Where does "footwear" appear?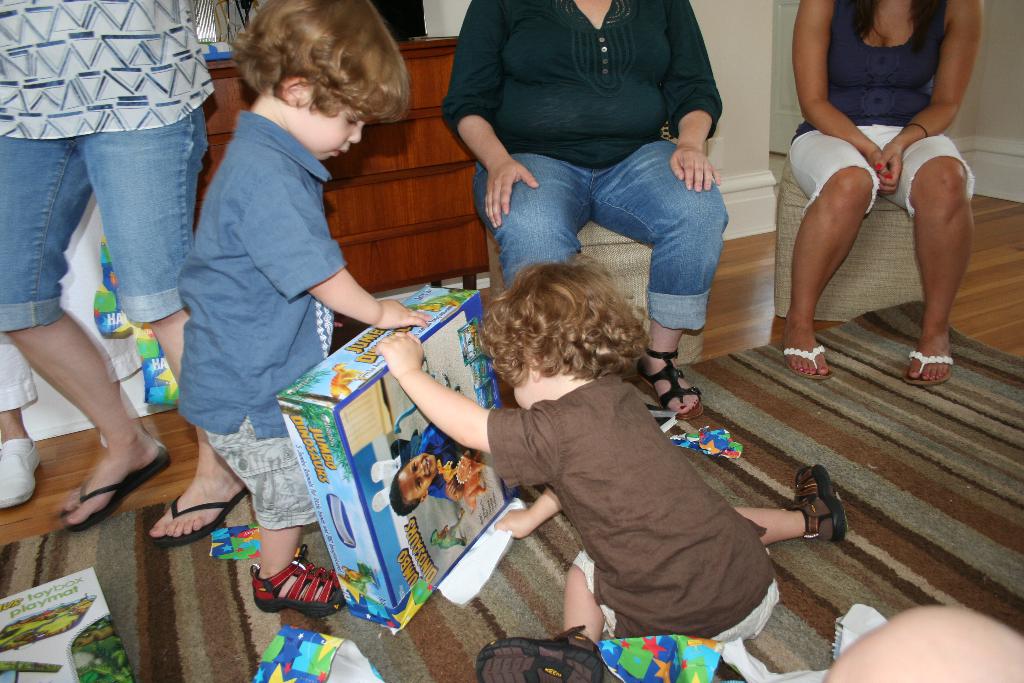
Appears at rect(906, 350, 959, 386).
